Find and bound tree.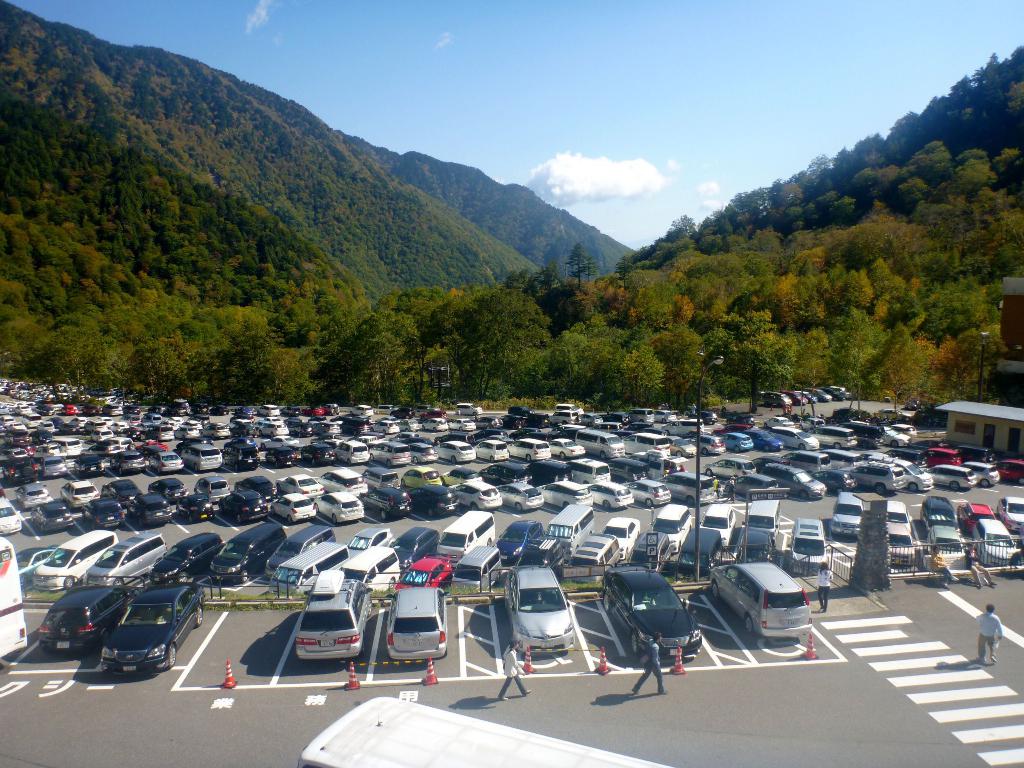
Bound: box=[777, 333, 824, 390].
